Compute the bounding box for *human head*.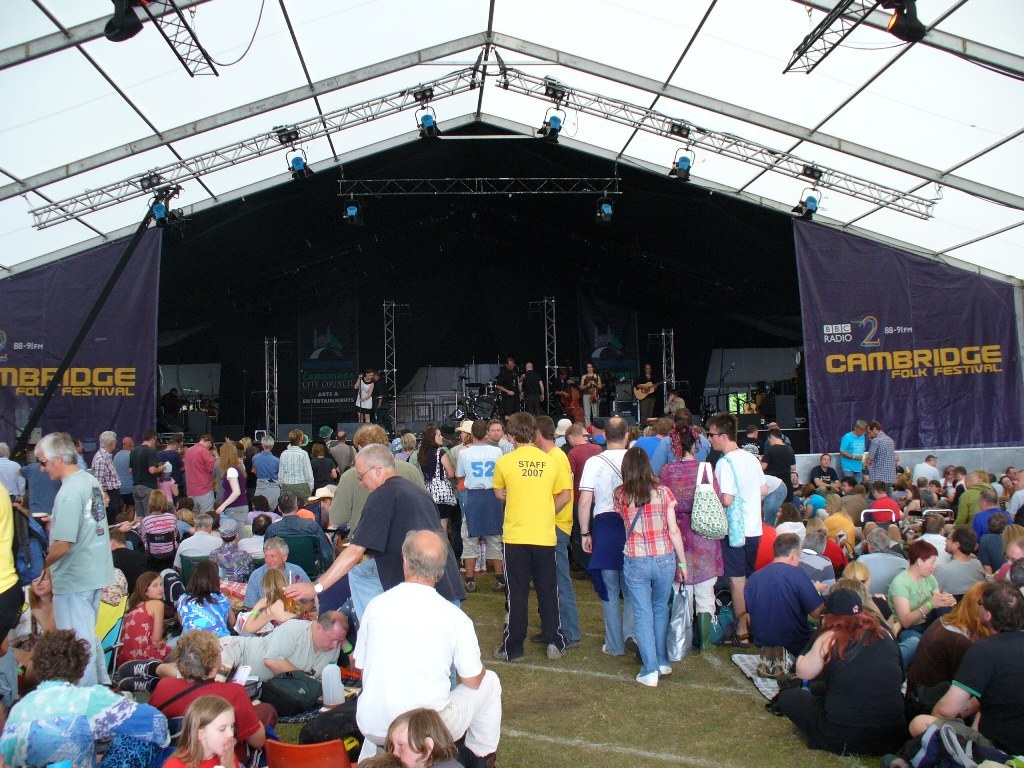
Rect(601, 415, 630, 447).
